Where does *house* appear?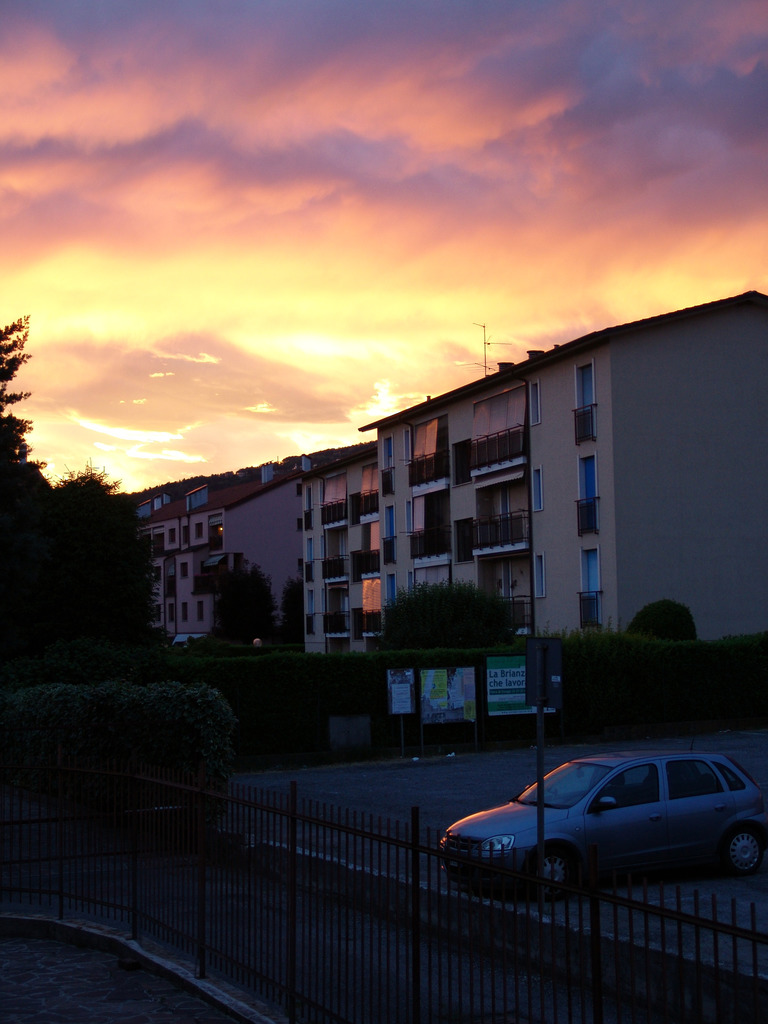
Appears at detection(135, 491, 292, 650).
